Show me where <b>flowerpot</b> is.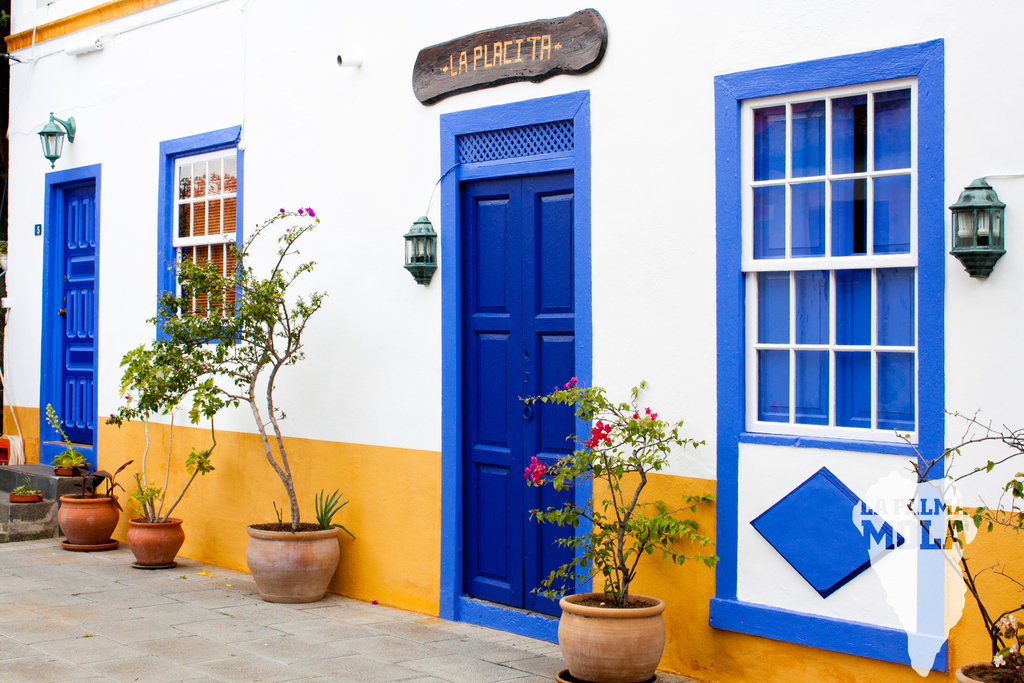
<b>flowerpot</b> is at {"left": 56, "top": 489, "right": 120, "bottom": 550}.
